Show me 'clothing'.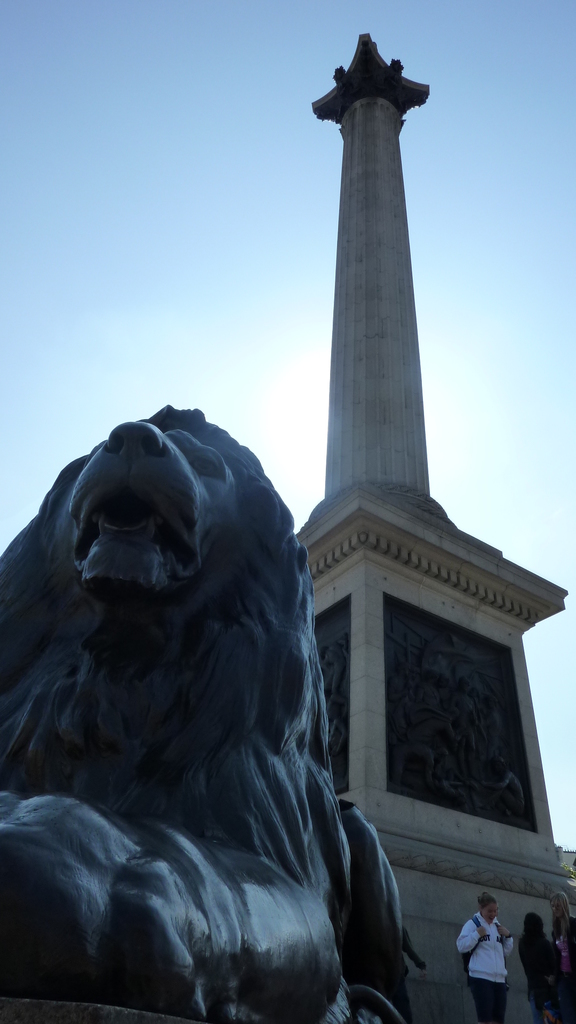
'clothing' is here: [525,933,559,1022].
